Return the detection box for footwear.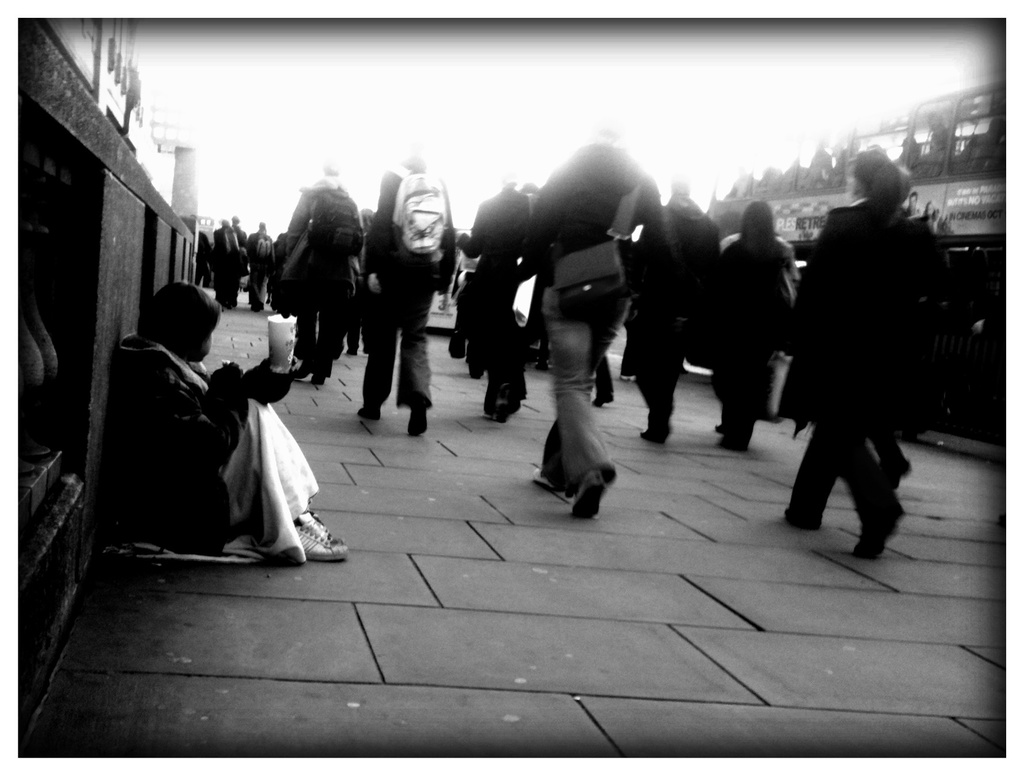
781/509/814/525.
